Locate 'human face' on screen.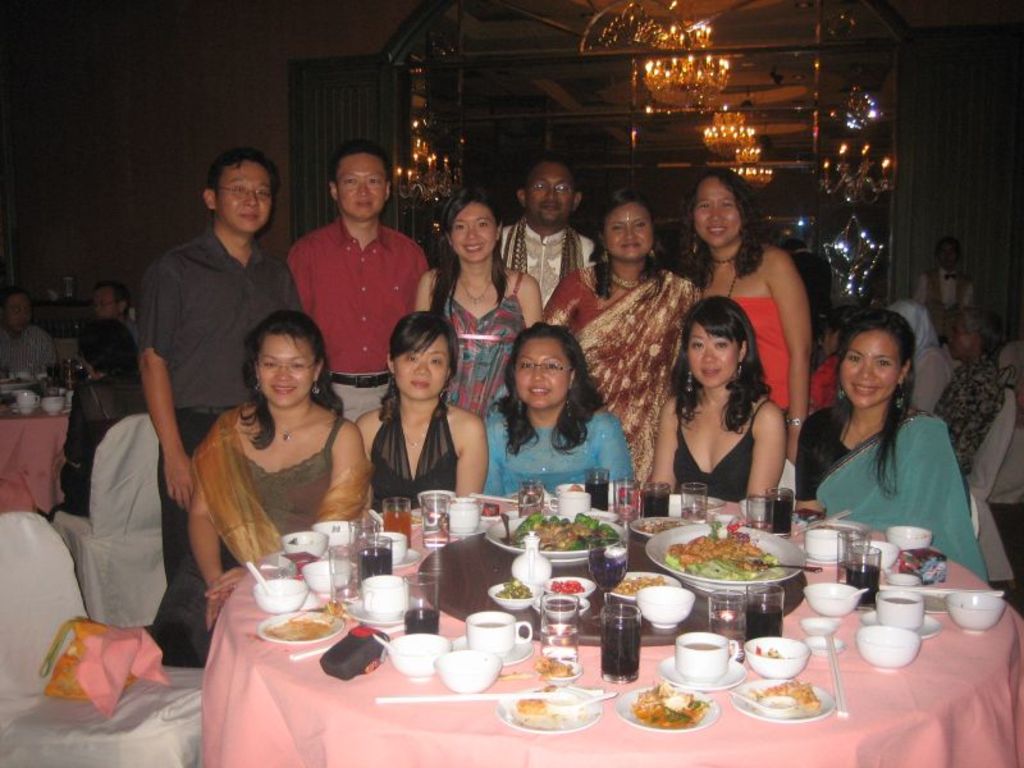
On screen at detection(218, 161, 270, 228).
